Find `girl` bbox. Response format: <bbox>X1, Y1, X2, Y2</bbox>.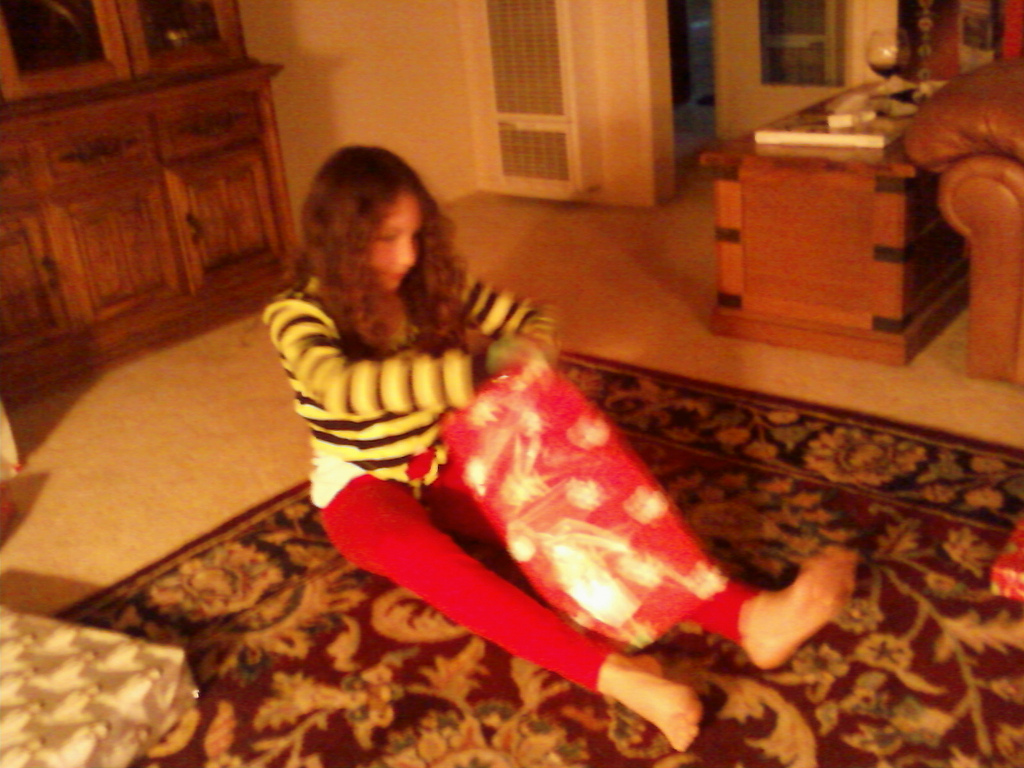
<bbox>183, 118, 934, 731</bbox>.
